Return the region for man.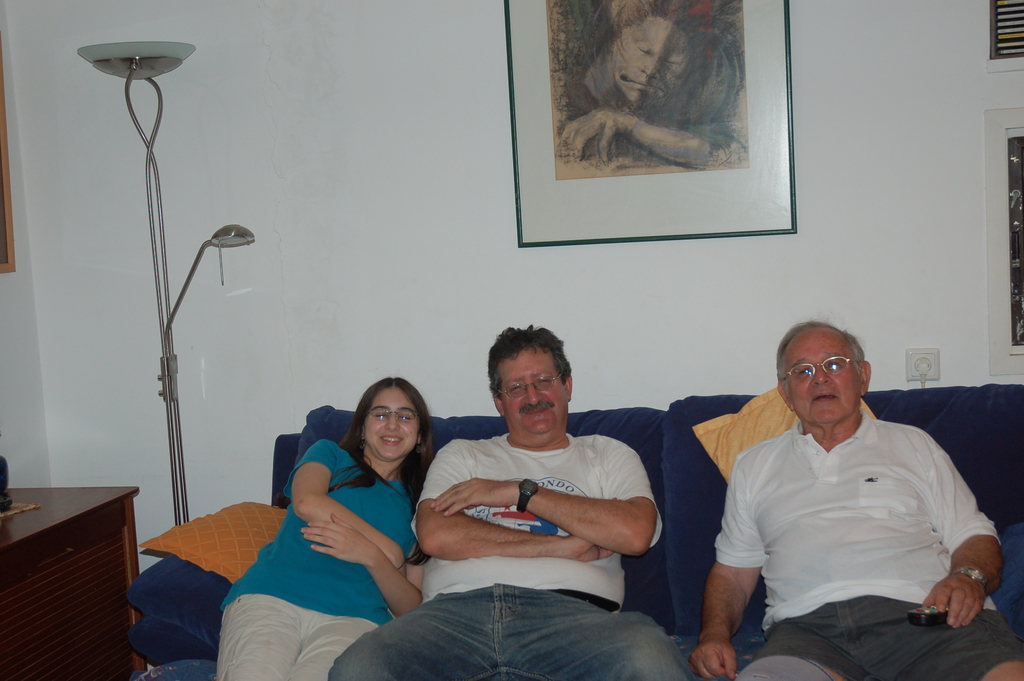
box(687, 312, 996, 661).
